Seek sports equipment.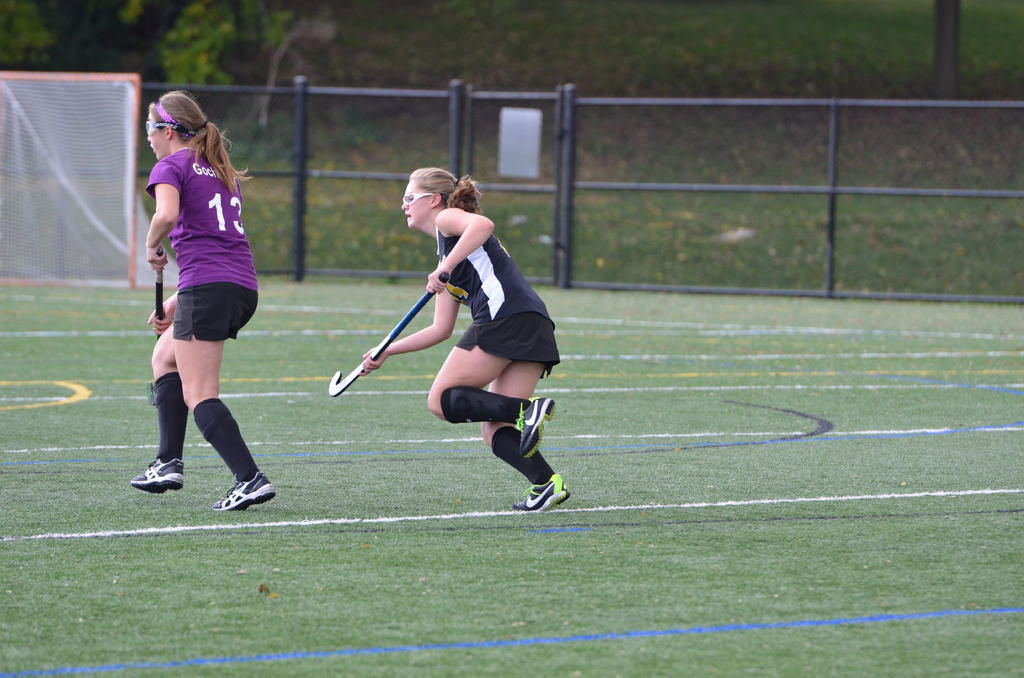
(0, 74, 180, 294).
